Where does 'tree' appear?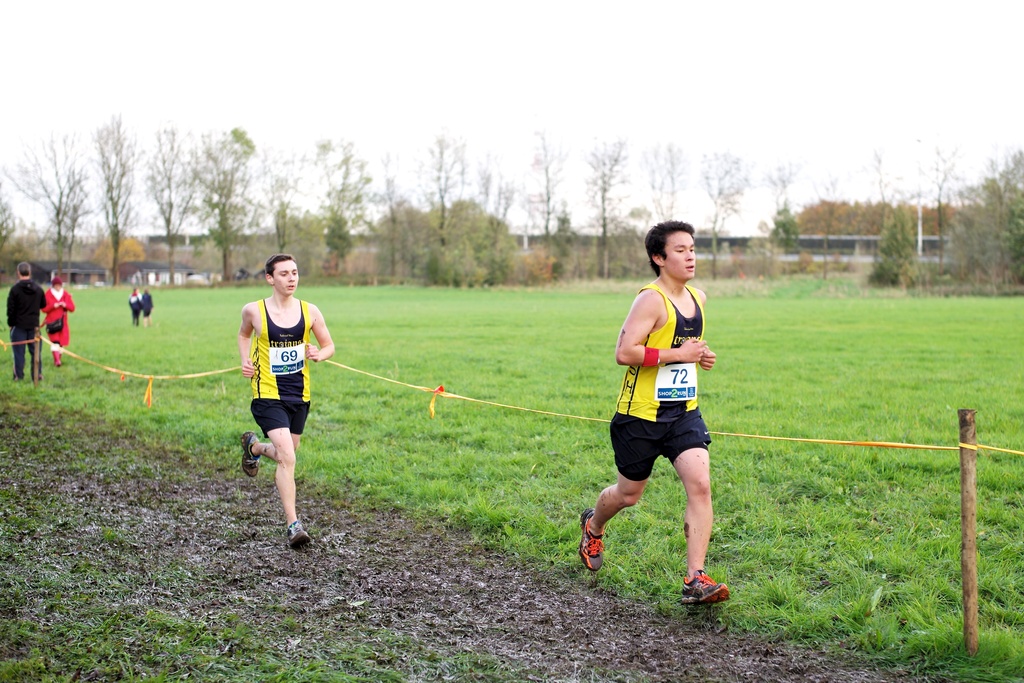
Appears at locate(79, 101, 150, 284).
